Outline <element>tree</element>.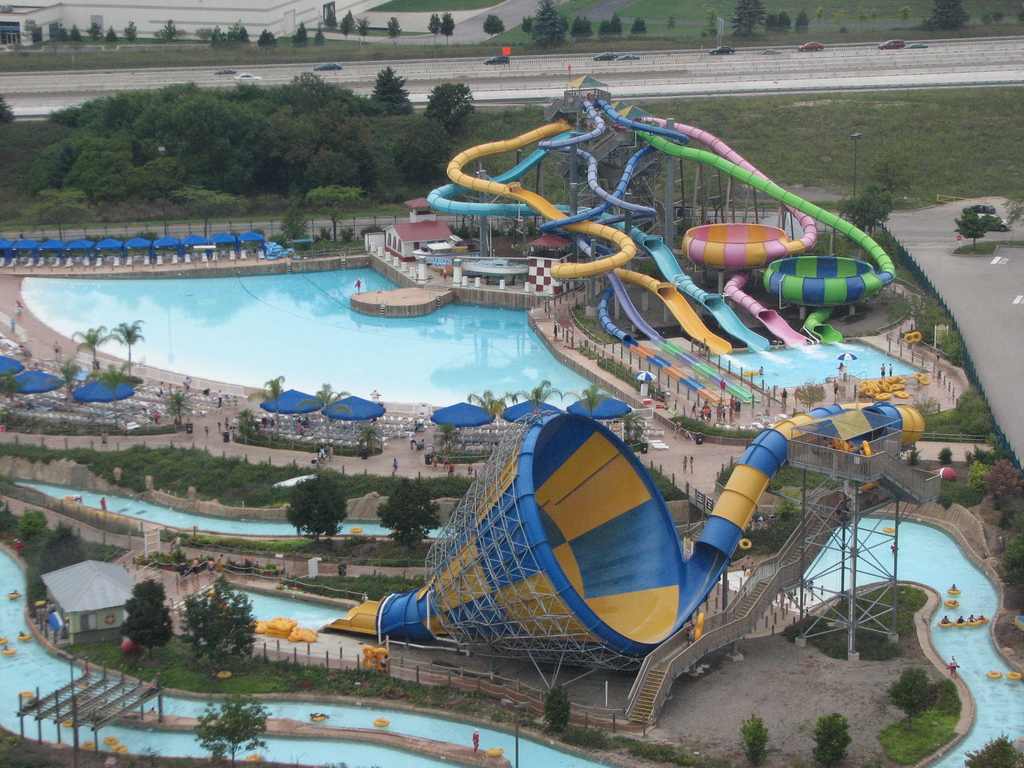
Outline: x1=385, y1=482, x2=440, y2=554.
